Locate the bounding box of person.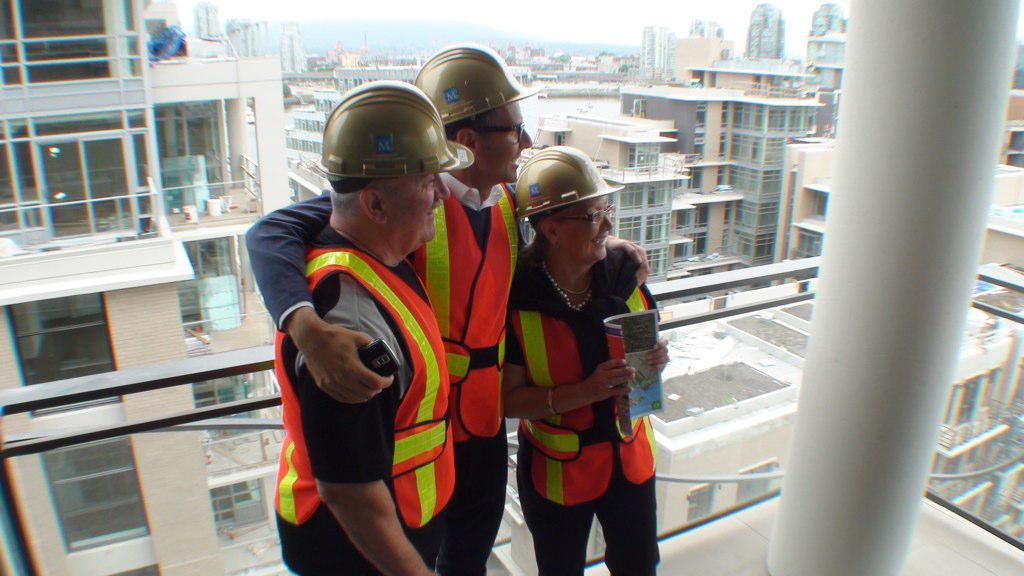
Bounding box: bbox=(277, 75, 458, 575).
